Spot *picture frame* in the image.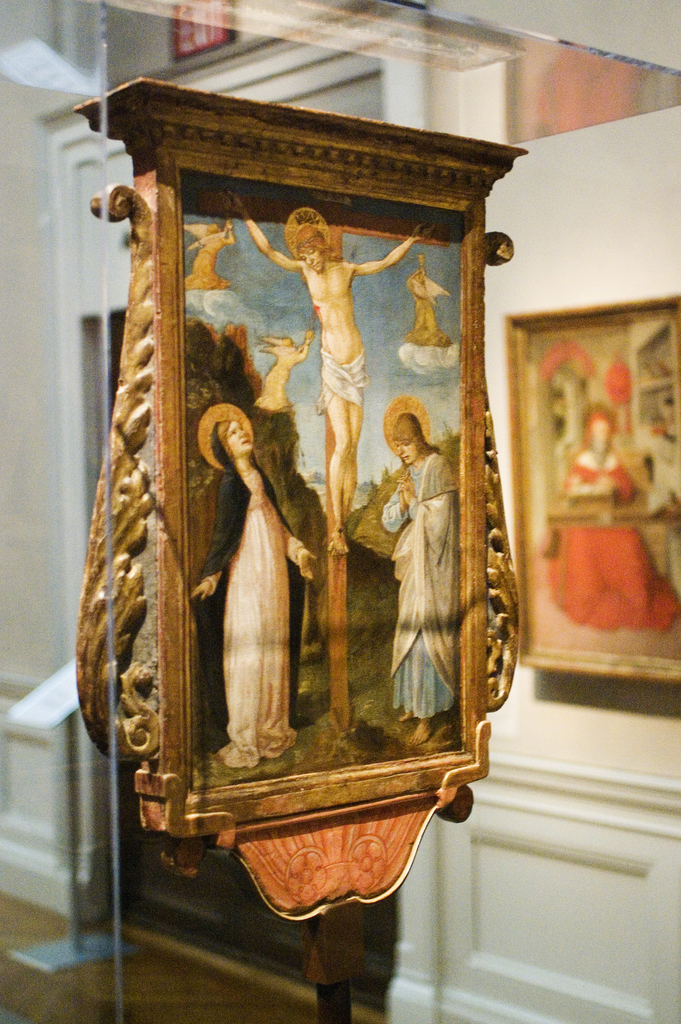
*picture frame* found at [x1=504, y1=293, x2=678, y2=687].
